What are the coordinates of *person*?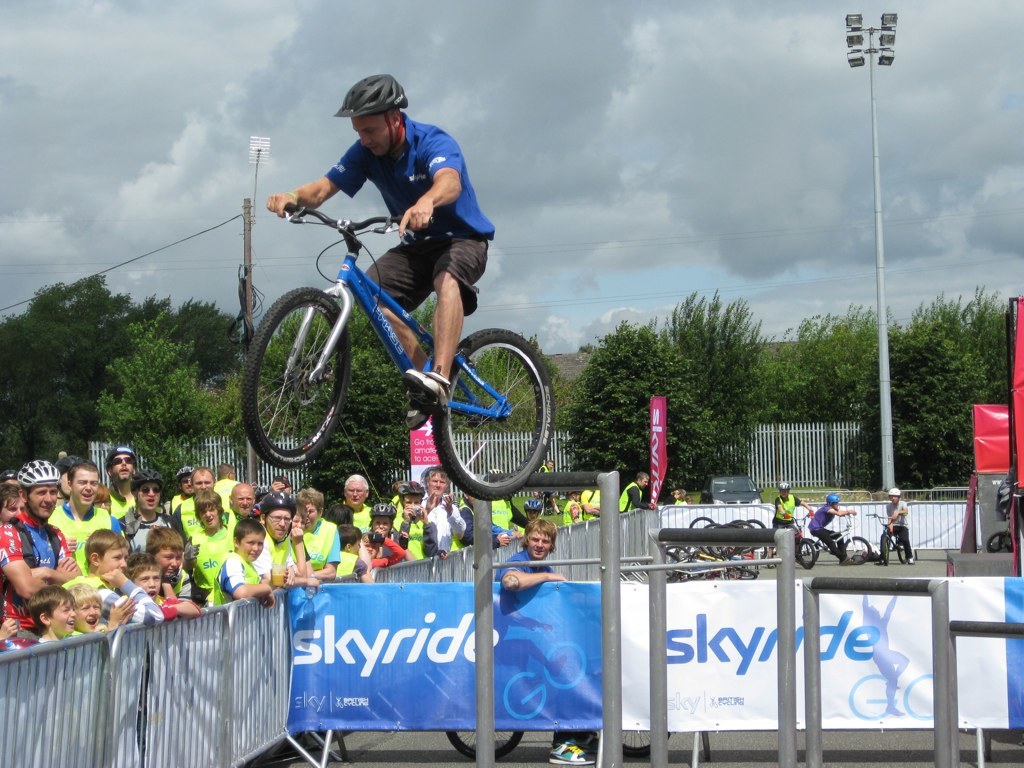
left=885, top=486, right=916, bottom=564.
